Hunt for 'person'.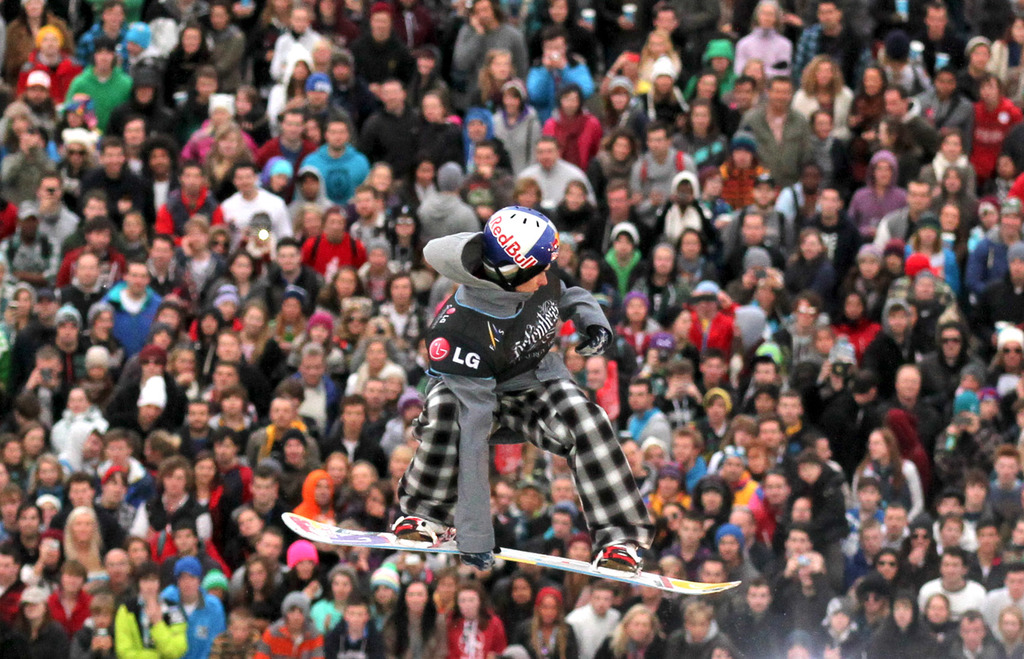
Hunted down at (x1=172, y1=221, x2=223, y2=295).
